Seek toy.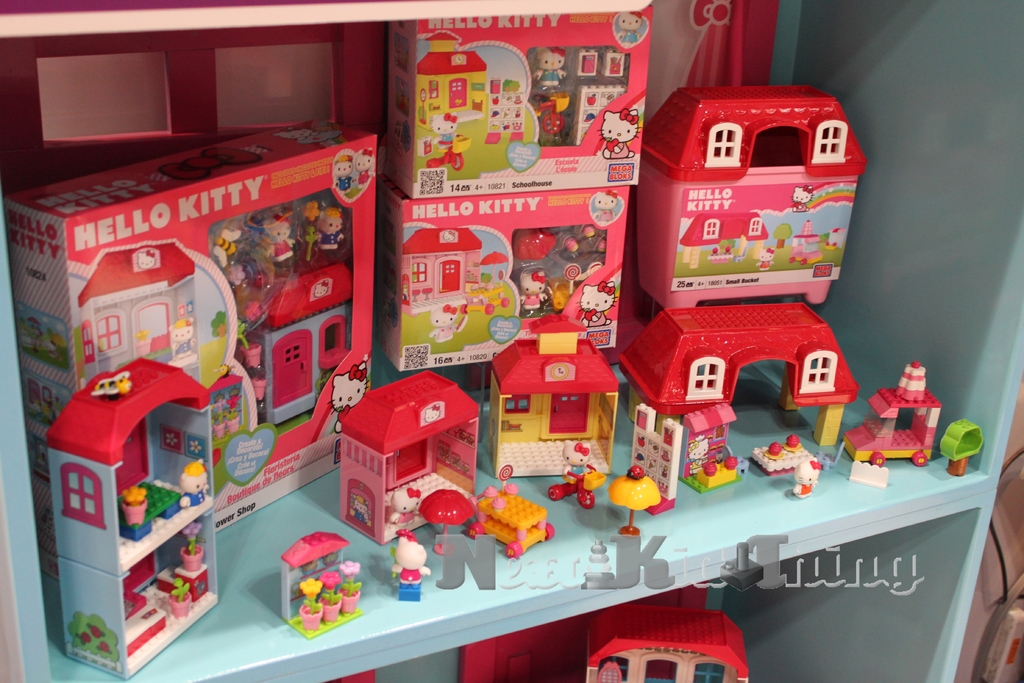
(x1=618, y1=300, x2=858, y2=448).
